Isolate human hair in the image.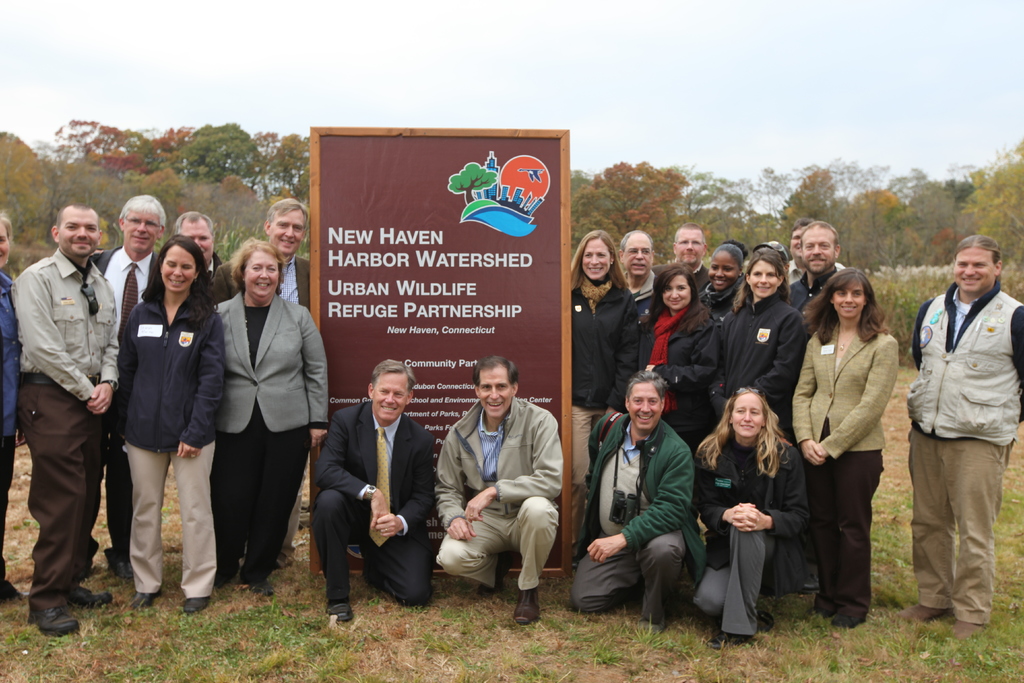
Isolated region: {"x1": 675, "y1": 223, "x2": 703, "y2": 245}.
